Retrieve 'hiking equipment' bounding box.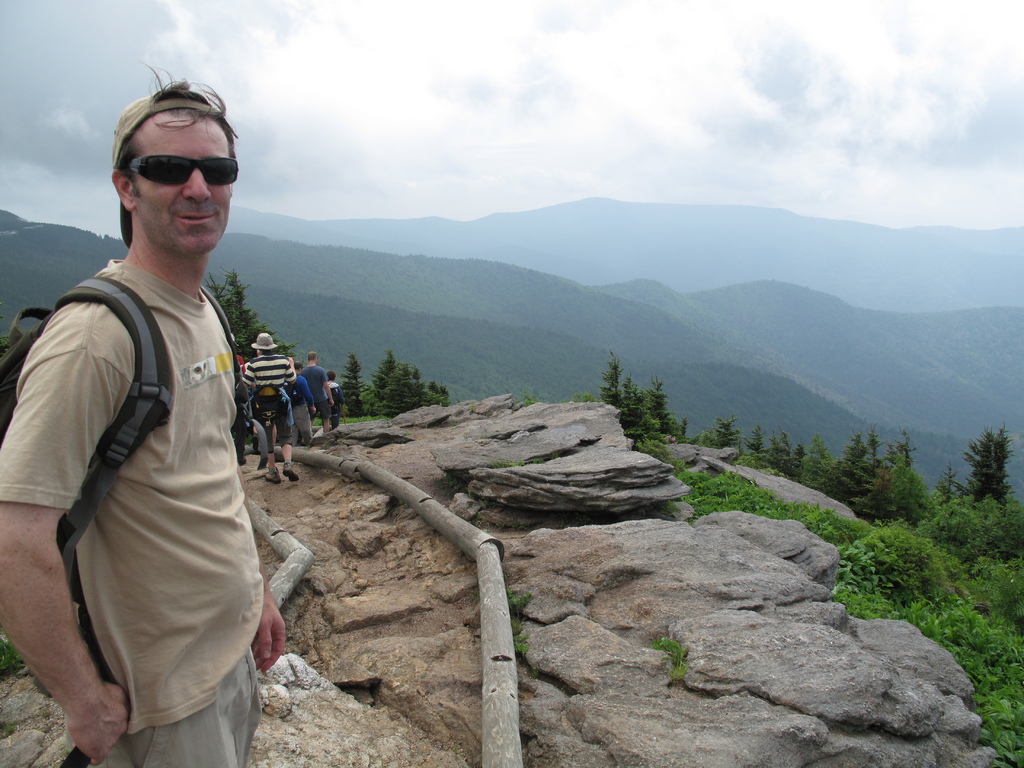
Bounding box: [left=341, top=408, right=349, bottom=426].
